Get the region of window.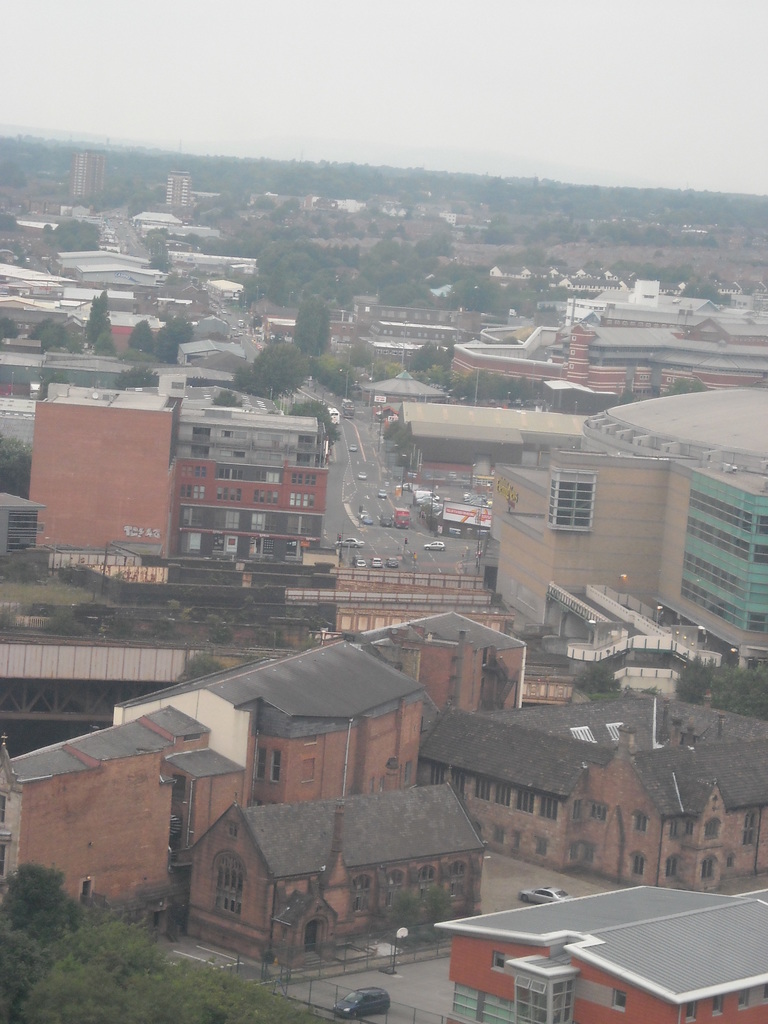
select_region(682, 552, 753, 604).
